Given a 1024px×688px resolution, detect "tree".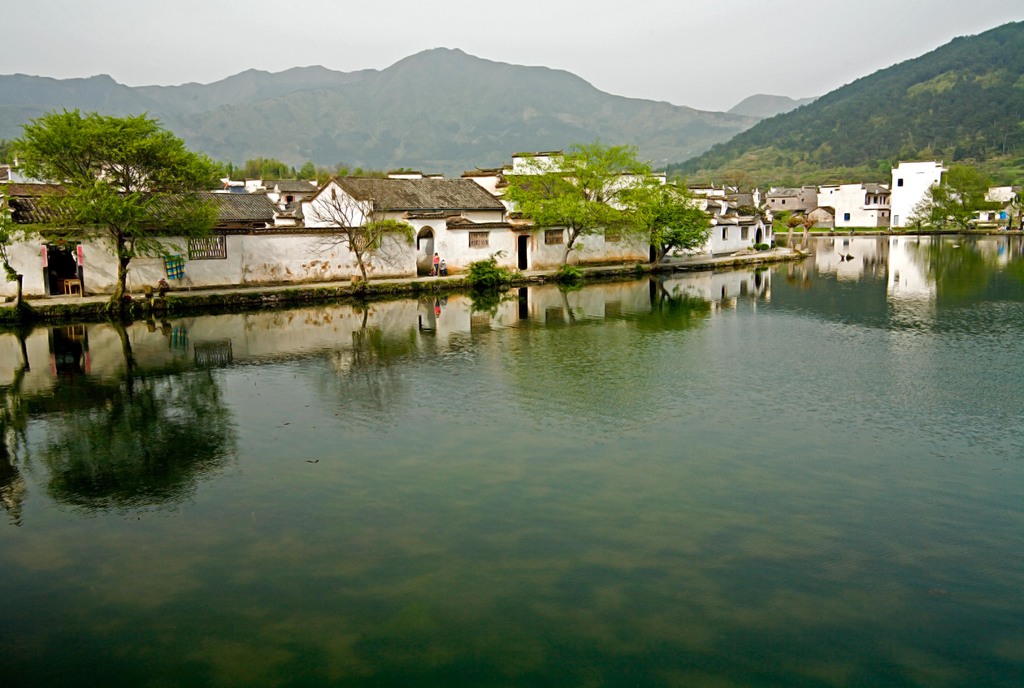
(x1=294, y1=184, x2=413, y2=301).
